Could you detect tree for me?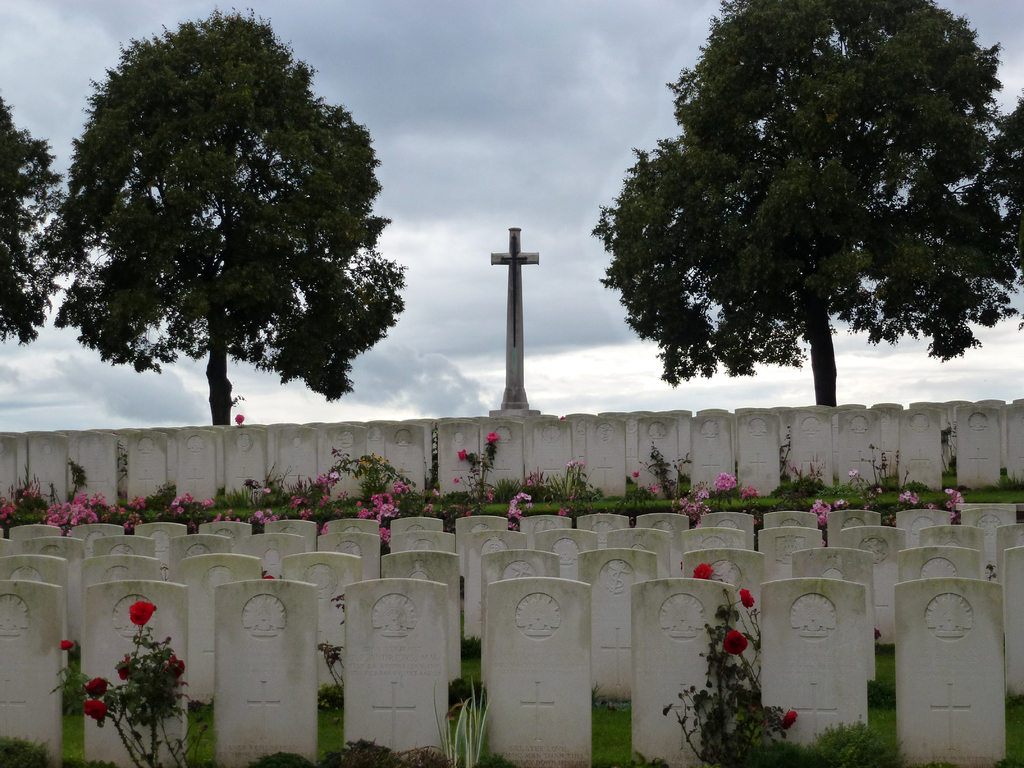
Detection result: rect(0, 88, 84, 347).
